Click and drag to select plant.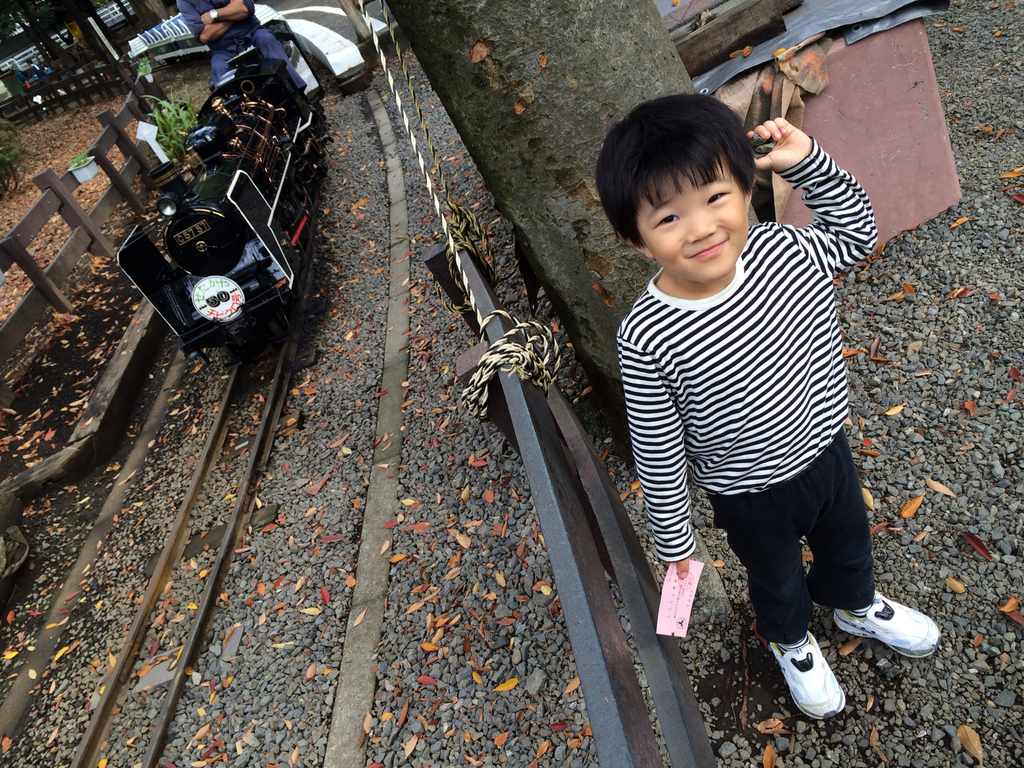
Selection: <bbox>70, 150, 88, 166</bbox>.
